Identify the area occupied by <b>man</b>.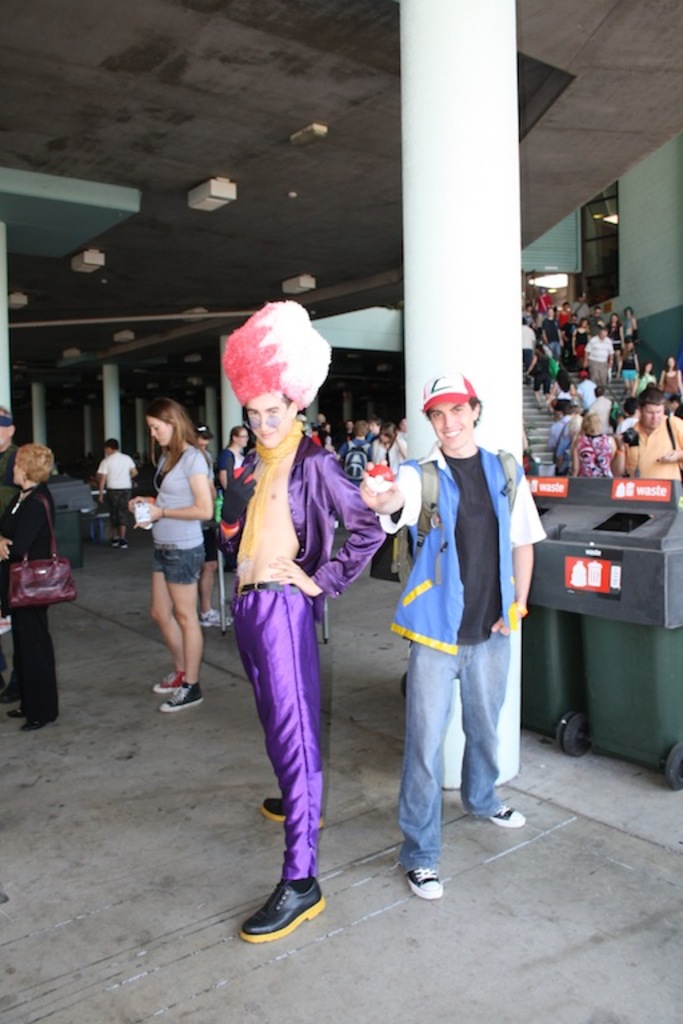
Area: select_region(0, 409, 27, 700).
